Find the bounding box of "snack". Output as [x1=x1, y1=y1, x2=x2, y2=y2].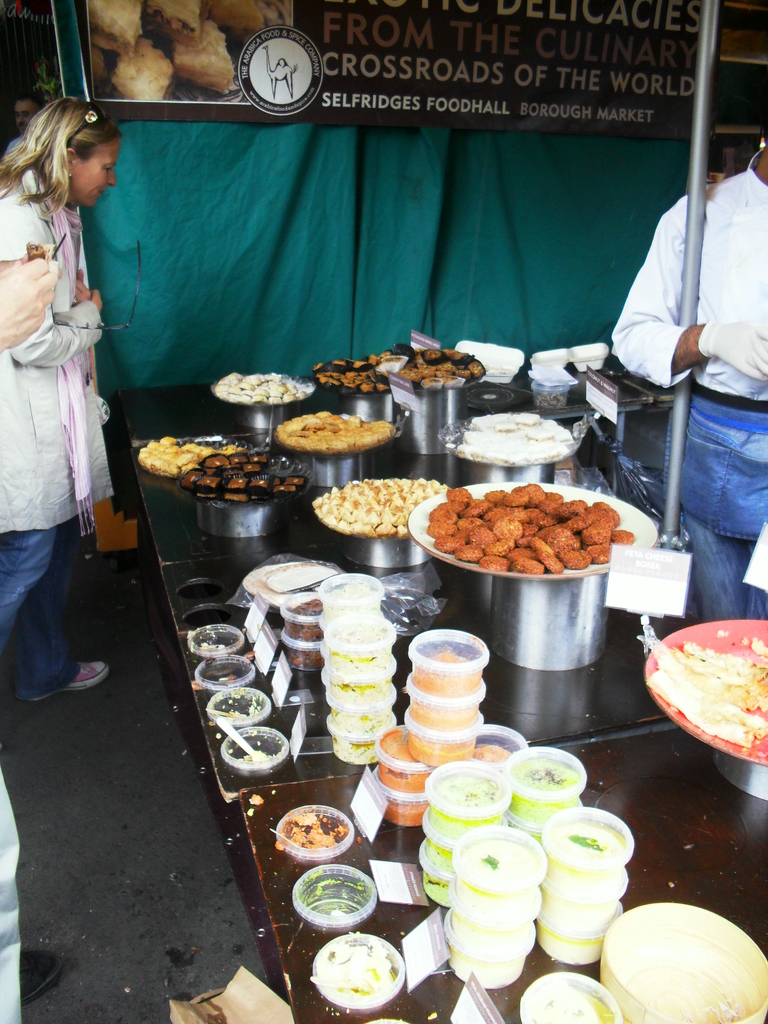
[x1=310, y1=929, x2=413, y2=1020].
